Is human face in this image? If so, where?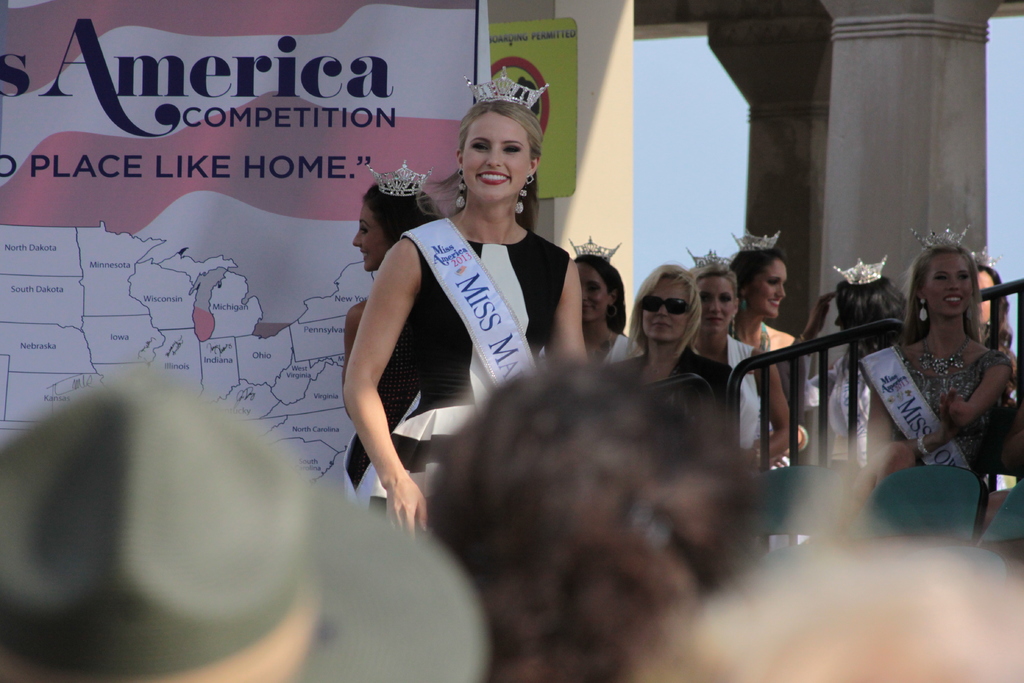
Yes, at l=971, t=268, r=993, b=318.
